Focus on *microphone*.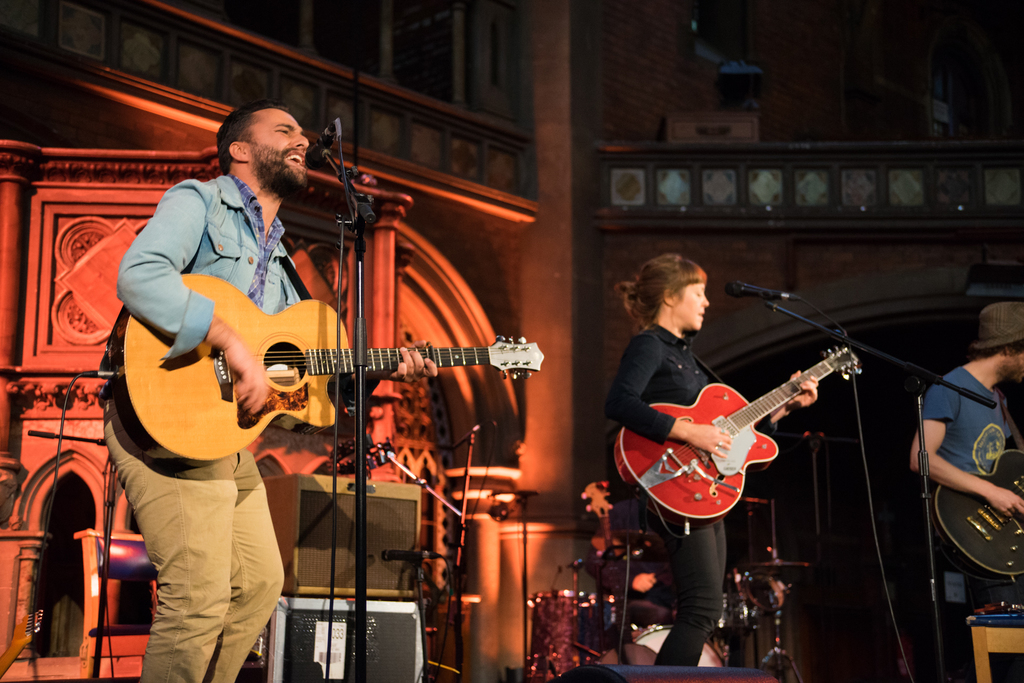
Focused at <box>309,123,340,167</box>.
